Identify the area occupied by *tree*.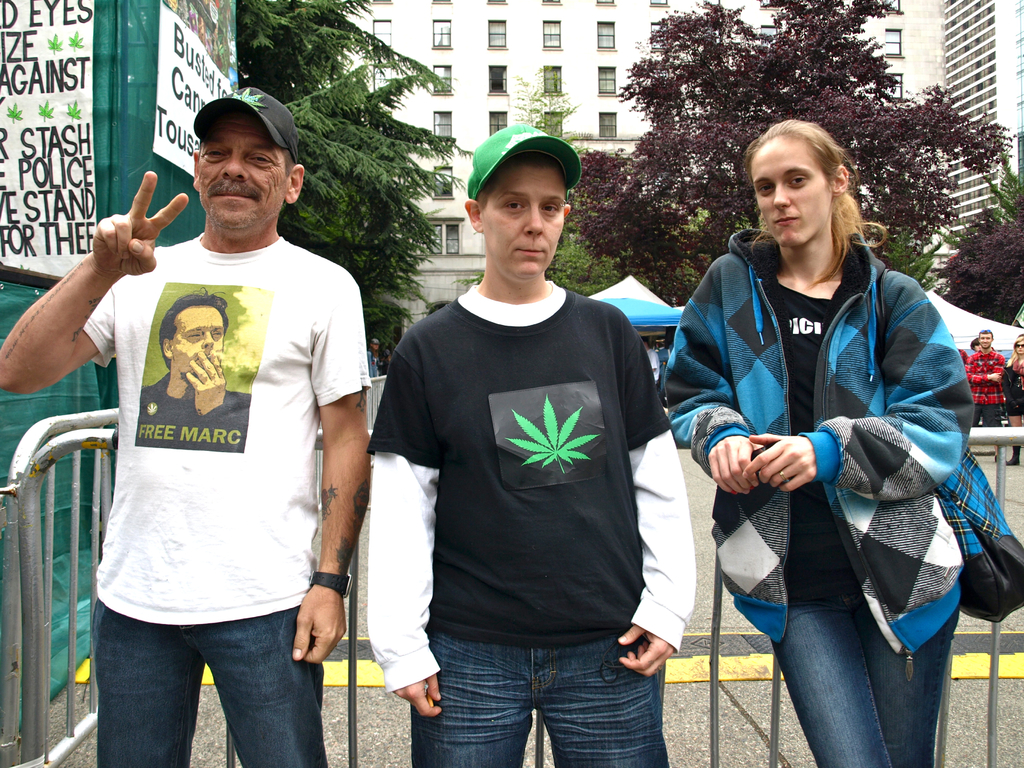
Area: <box>552,0,1012,313</box>.
